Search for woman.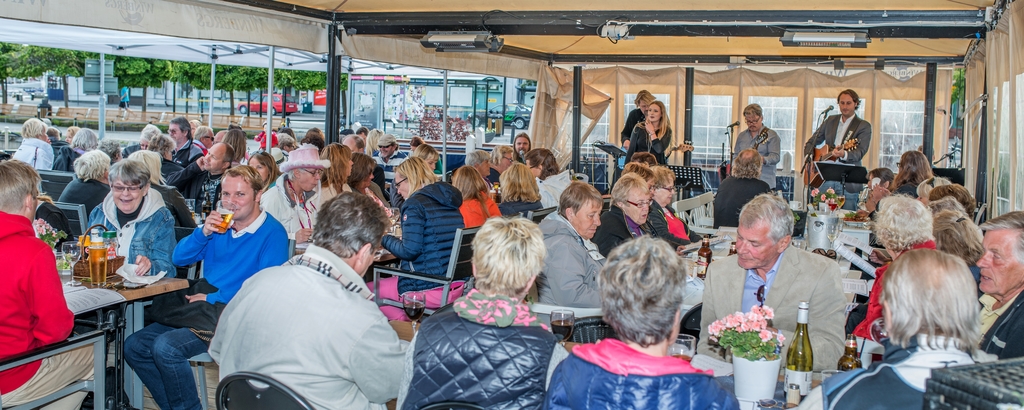
Found at l=621, t=100, r=675, b=168.
